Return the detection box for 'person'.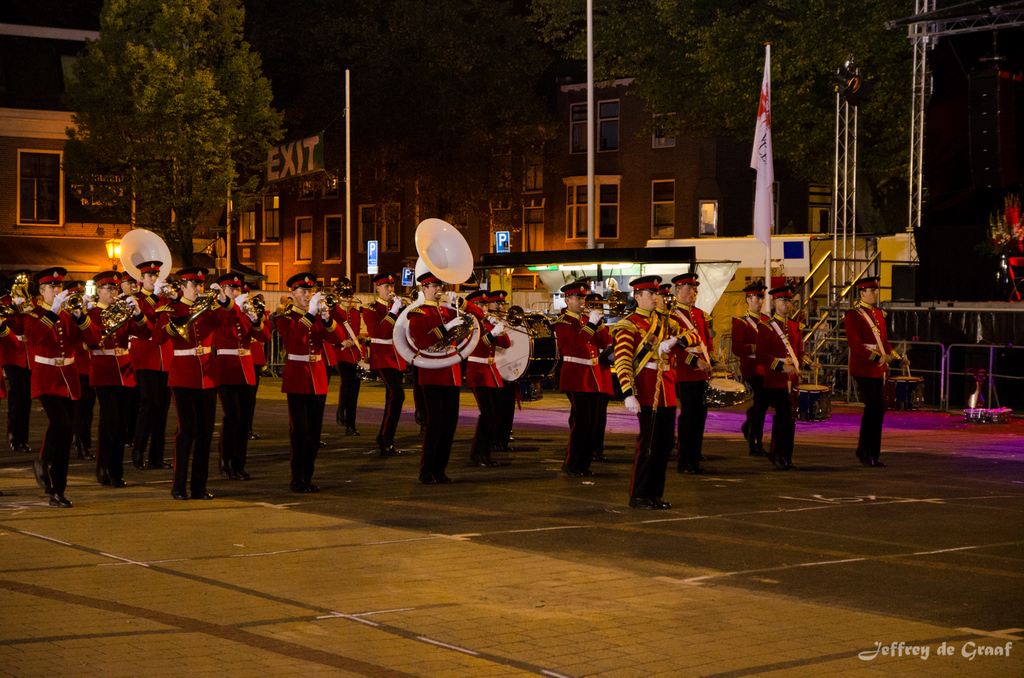
834/278/897/464.
